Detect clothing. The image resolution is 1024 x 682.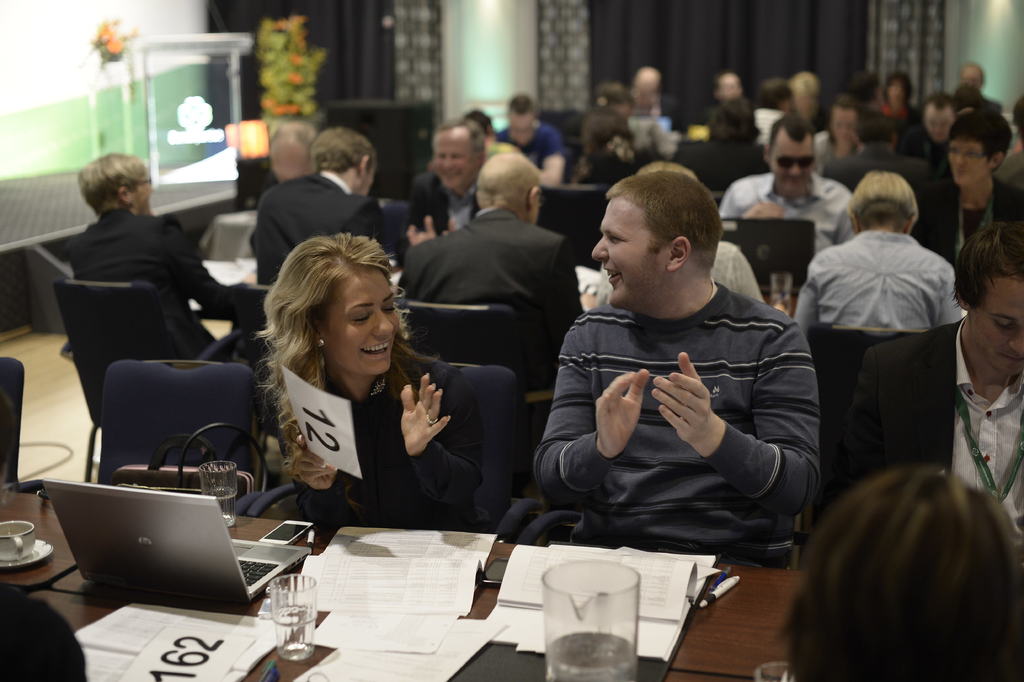
region(904, 166, 1023, 288).
